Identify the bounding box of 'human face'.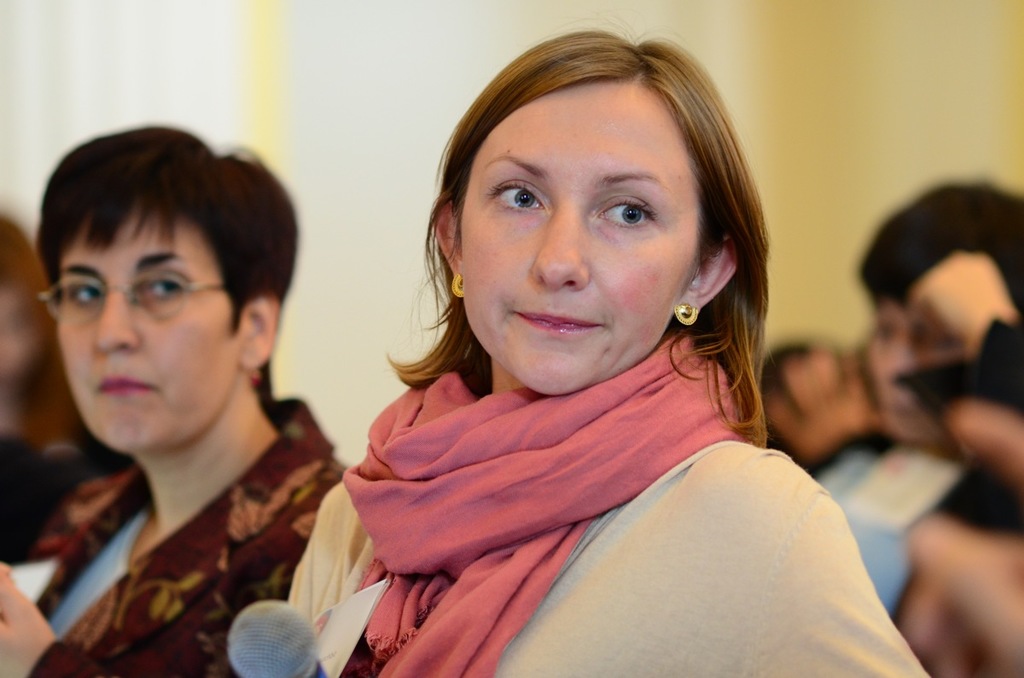
[left=871, top=304, right=968, bottom=443].
